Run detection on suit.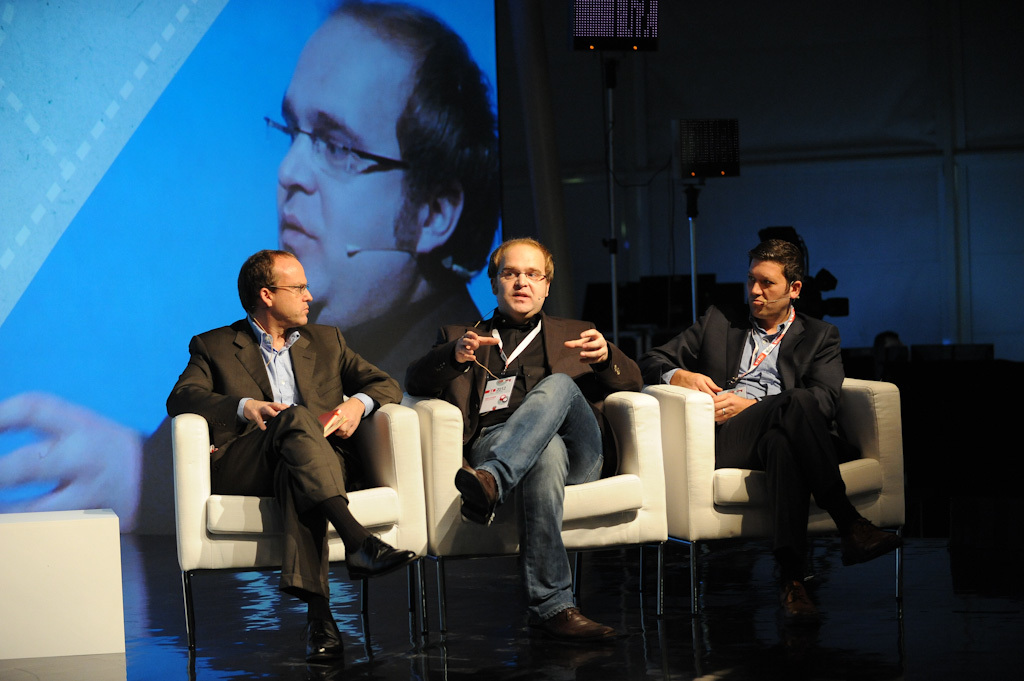
Result: bbox=[649, 303, 878, 575].
